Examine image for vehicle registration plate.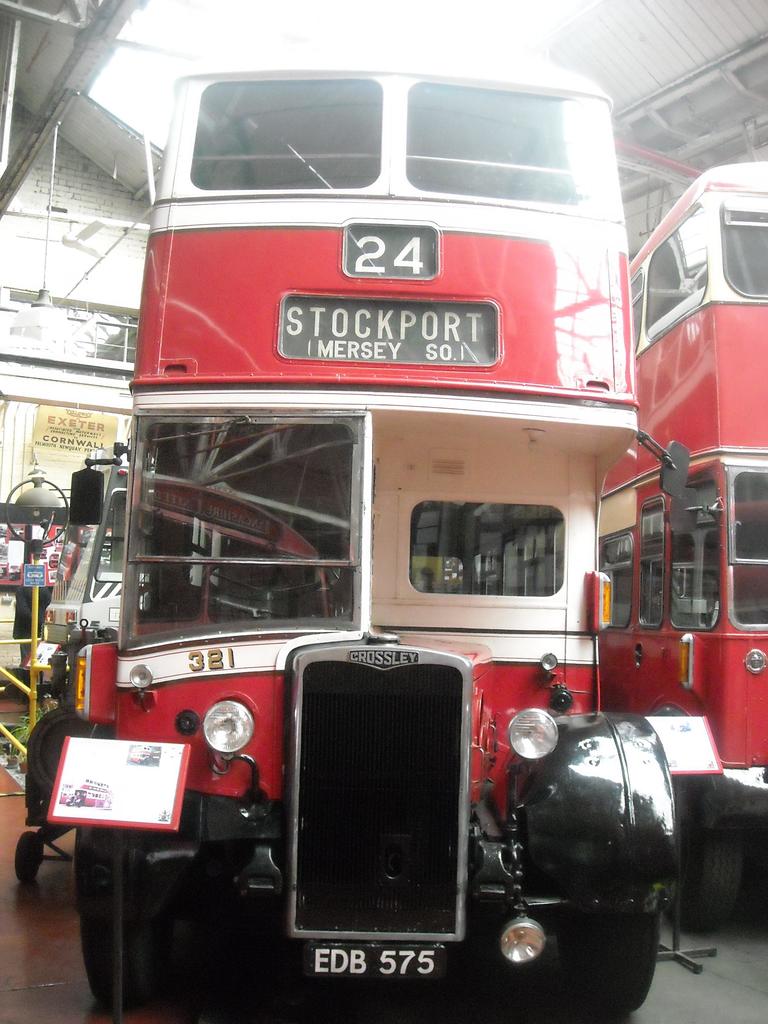
Examination result: BBox(300, 946, 446, 986).
